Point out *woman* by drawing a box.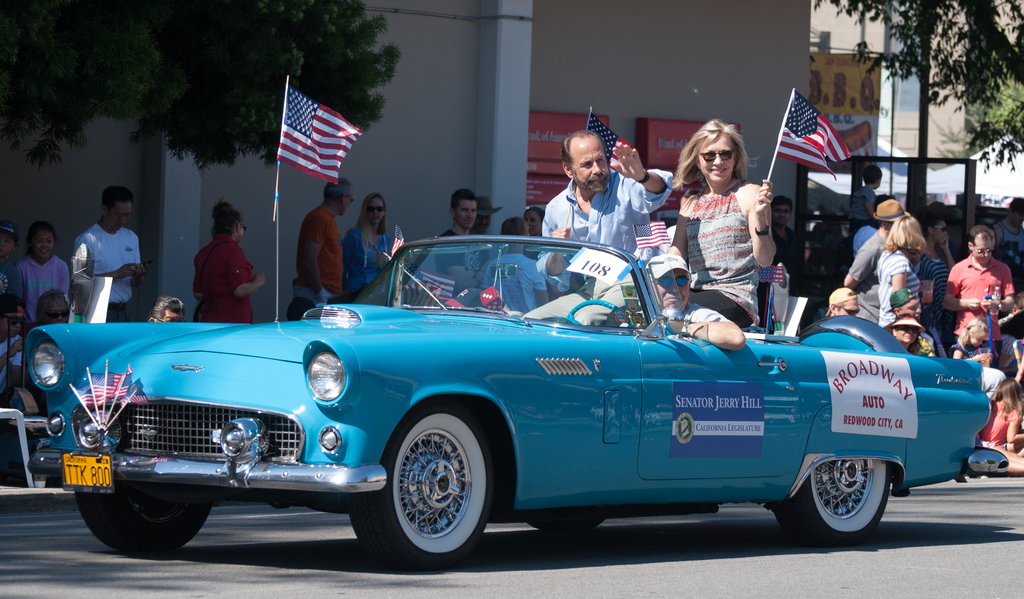
BBox(351, 192, 401, 310).
